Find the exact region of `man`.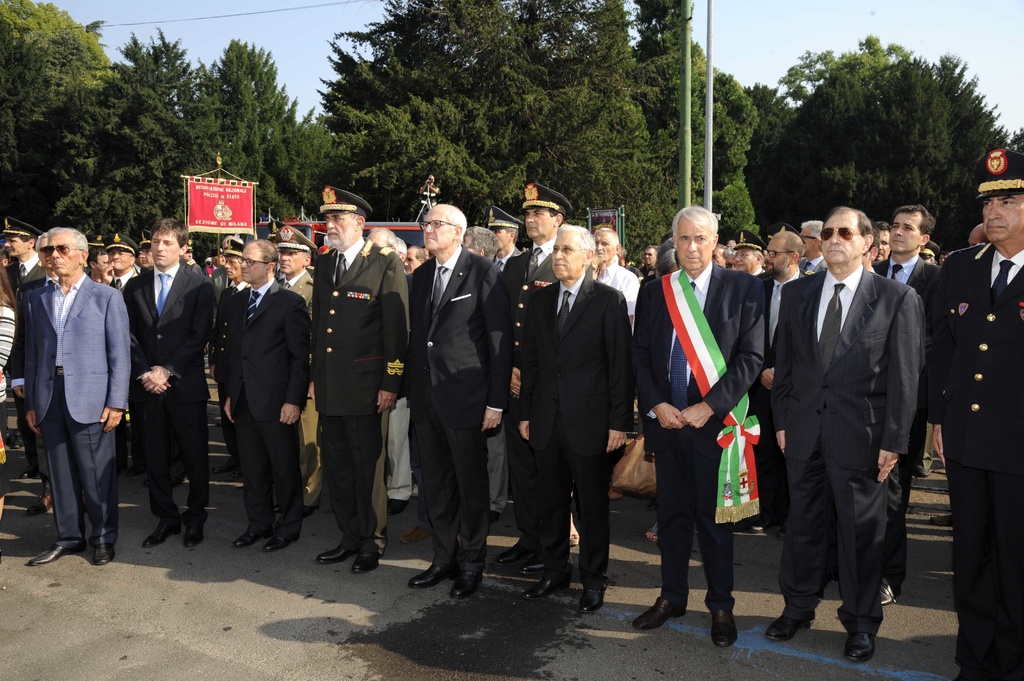
Exact region: l=794, t=218, r=825, b=277.
